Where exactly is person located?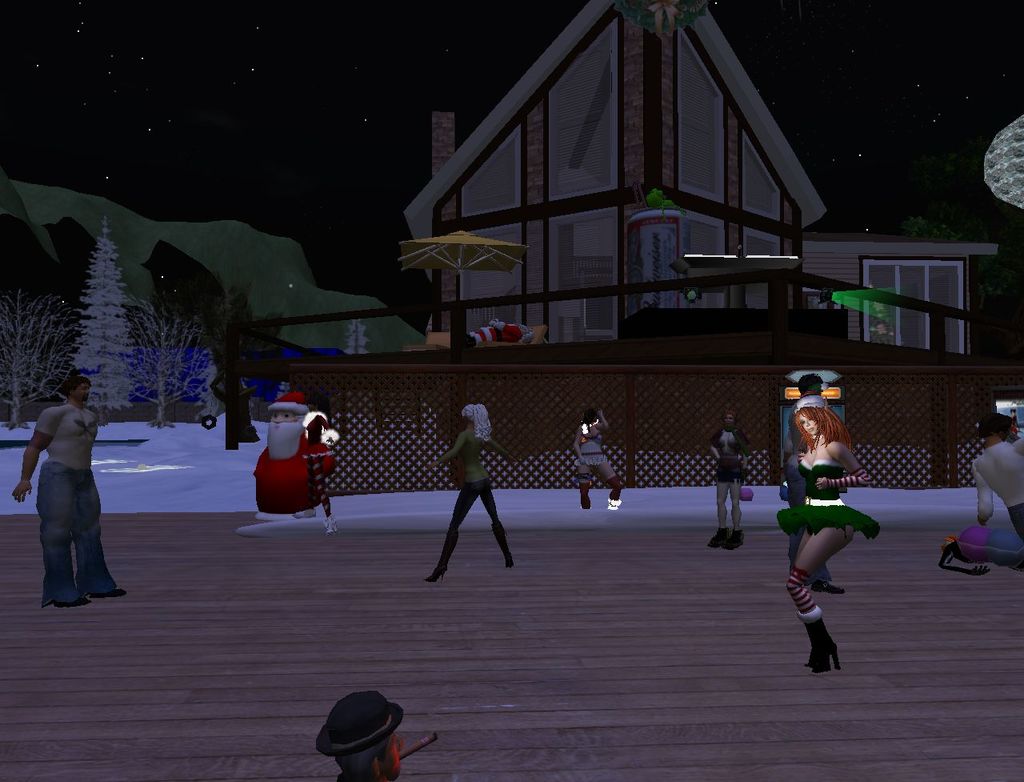
Its bounding box is l=248, t=387, r=338, b=518.
